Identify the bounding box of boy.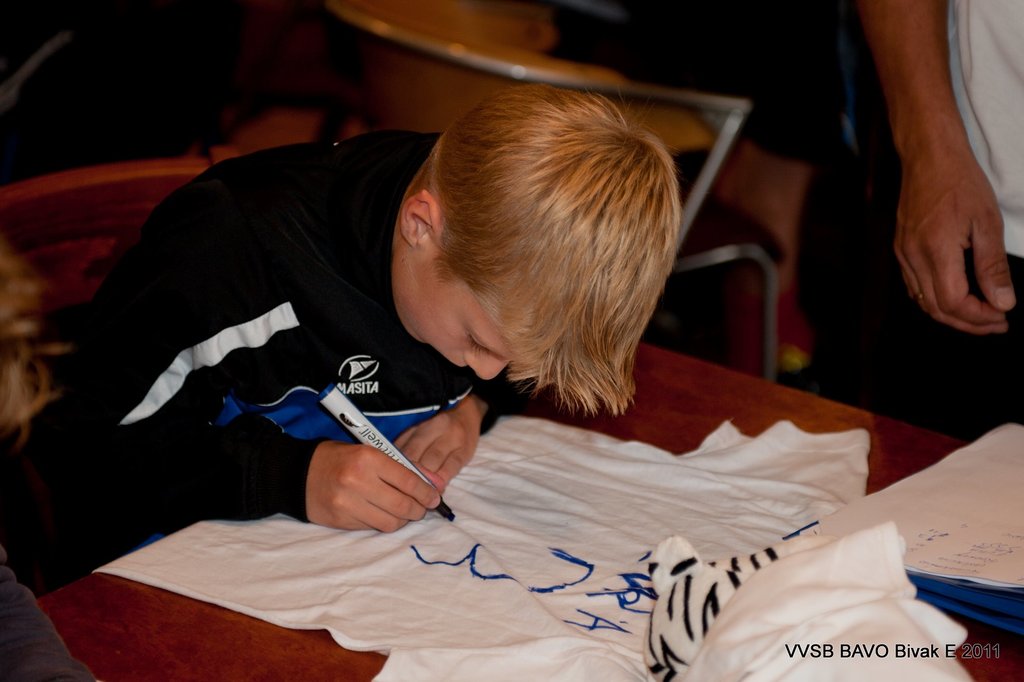
{"left": 1, "top": 88, "right": 684, "bottom": 526}.
